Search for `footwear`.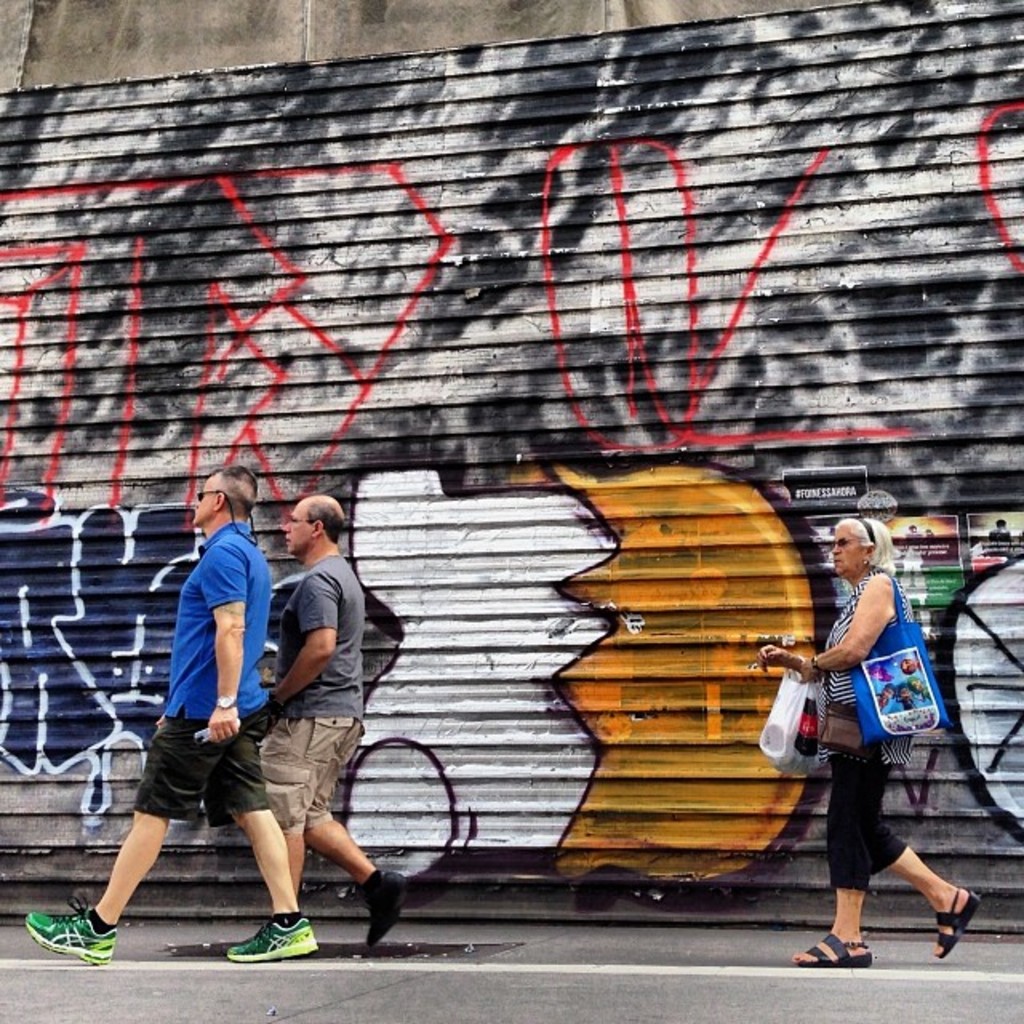
Found at <box>365,875,406,931</box>.
